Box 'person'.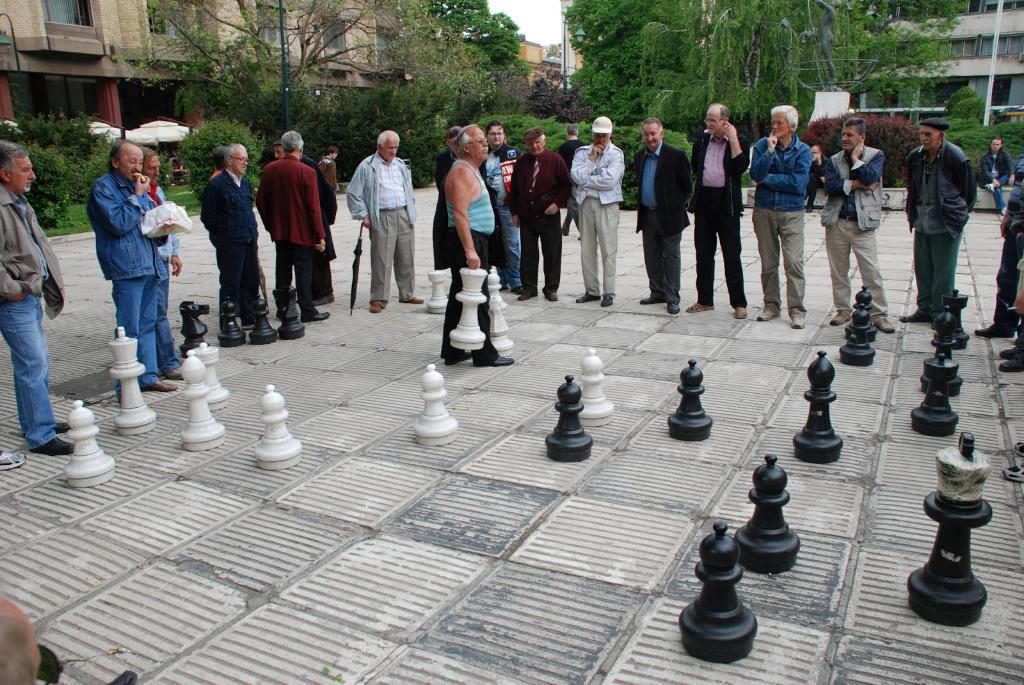
region(820, 119, 897, 335).
